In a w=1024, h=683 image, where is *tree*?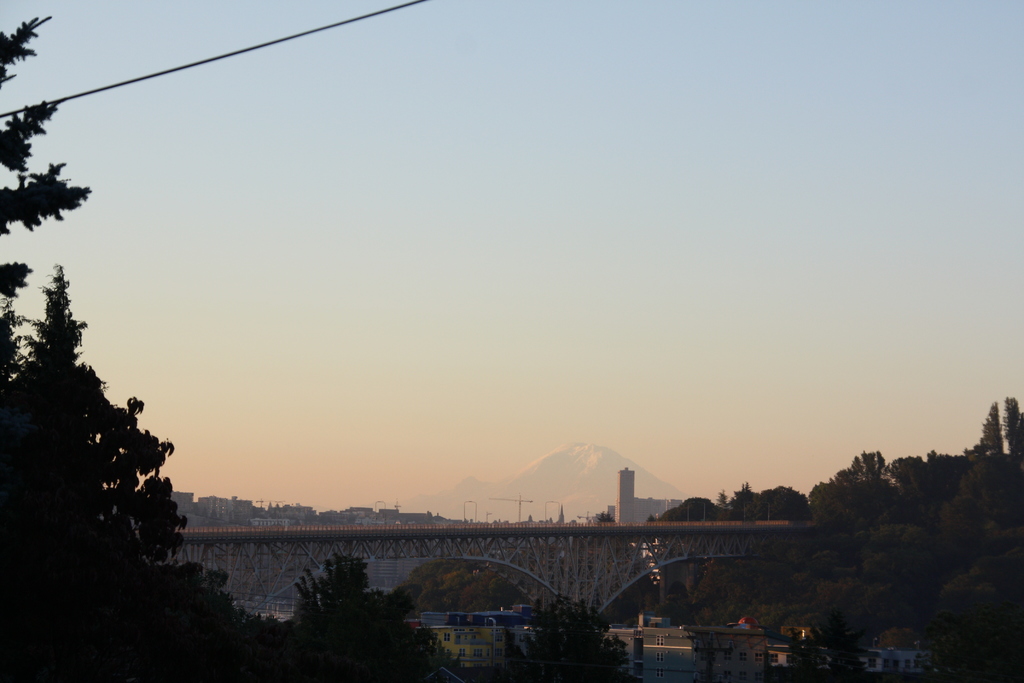
box=[0, 9, 268, 682].
